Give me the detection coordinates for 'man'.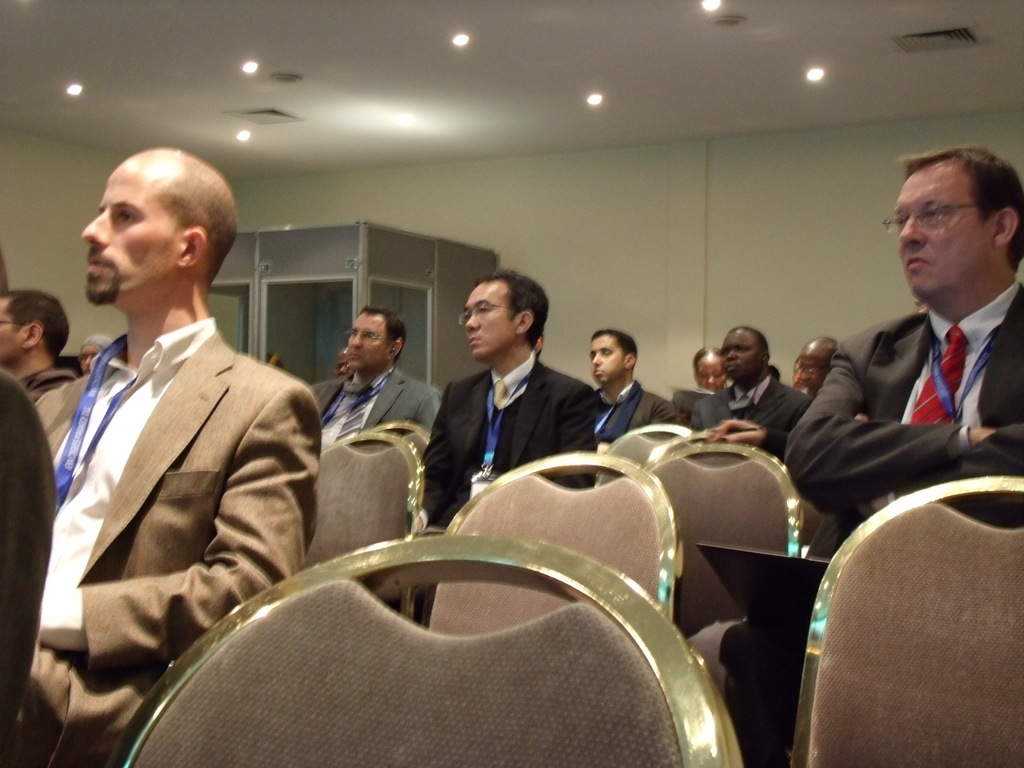
{"left": 687, "top": 317, "right": 812, "bottom": 459}.
